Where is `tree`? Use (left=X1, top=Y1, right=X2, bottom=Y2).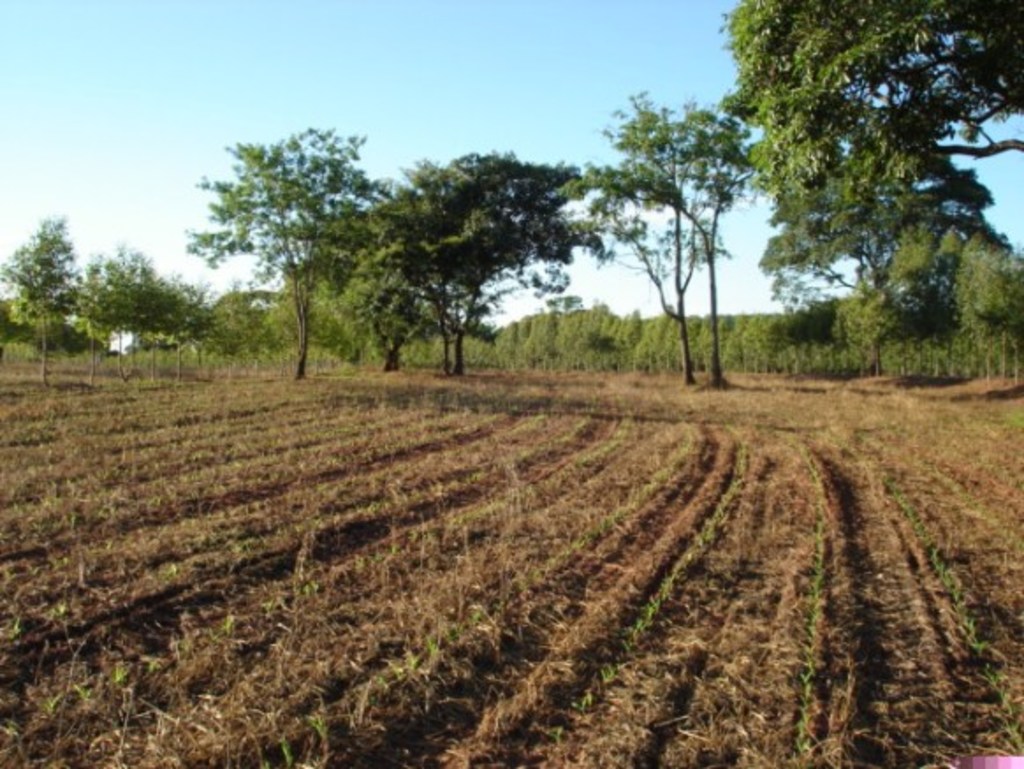
(left=577, top=84, right=765, bottom=392).
